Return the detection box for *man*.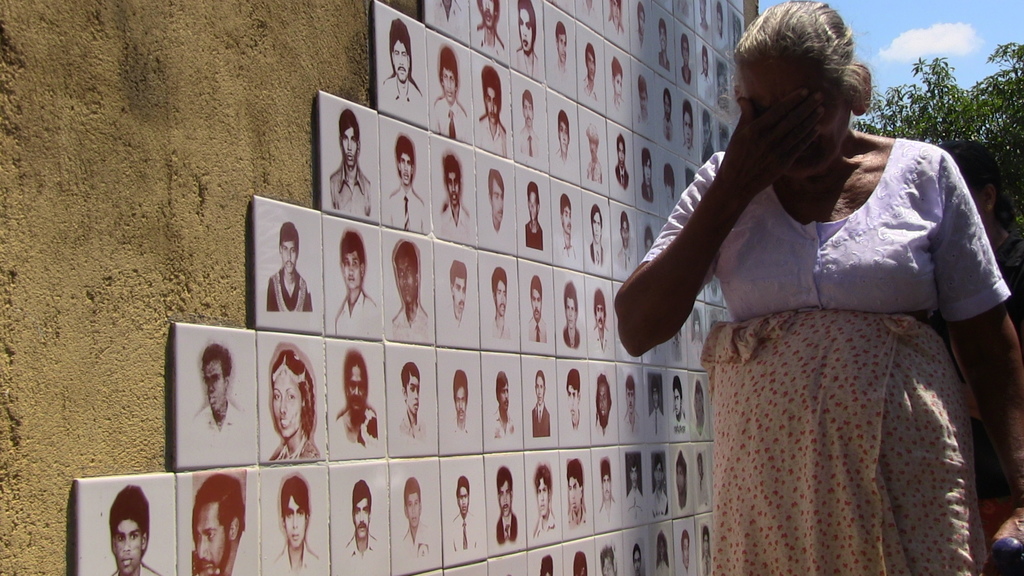
detection(622, 459, 644, 513).
